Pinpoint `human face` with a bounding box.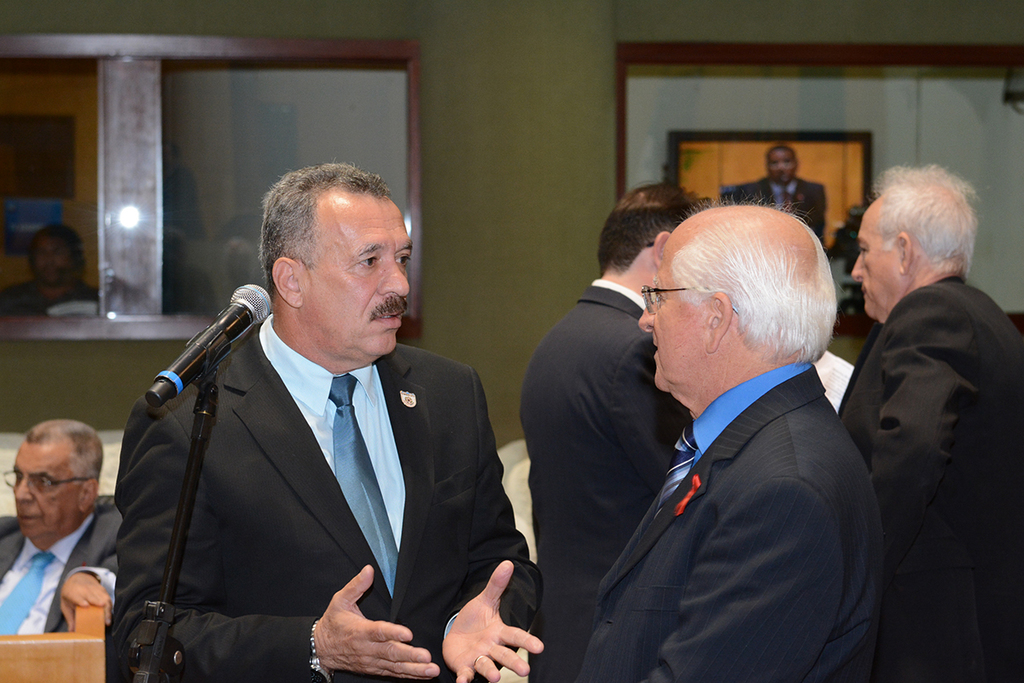
x1=636 y1=219 x2=707 y2=393.
